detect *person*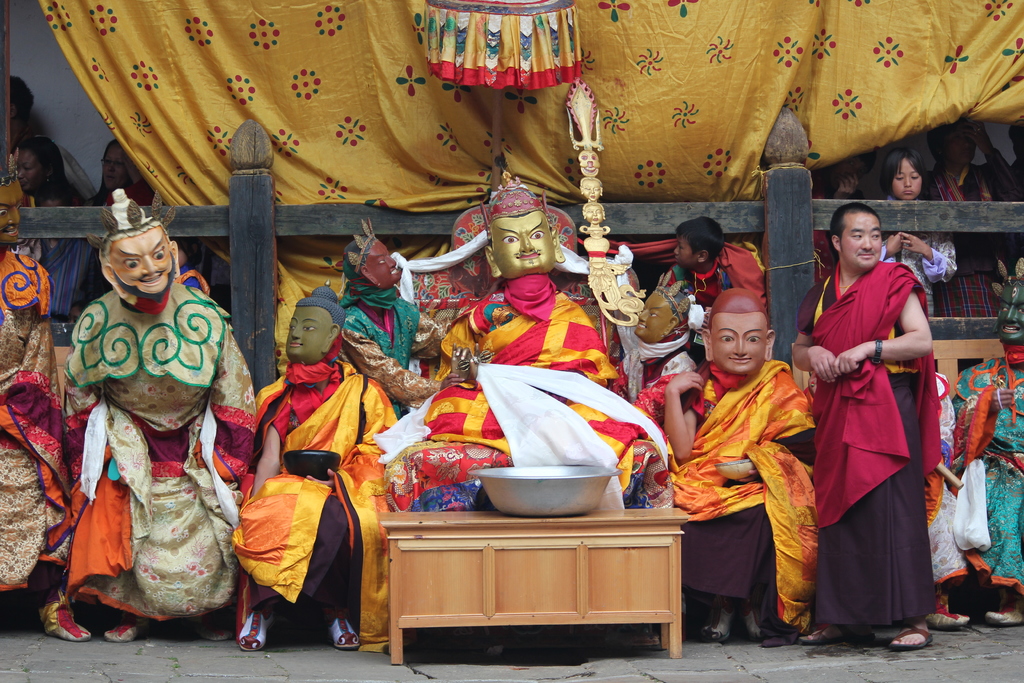
x1=68, y1=302, x2=92, y2=325
